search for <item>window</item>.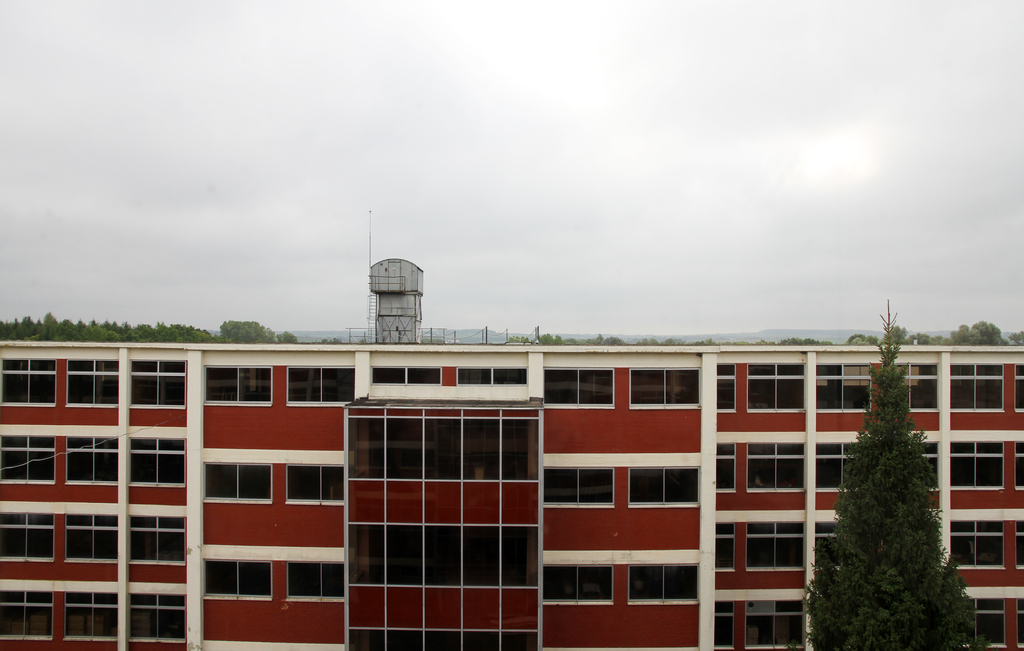
Found at <box>750,521,813,571</box>.
